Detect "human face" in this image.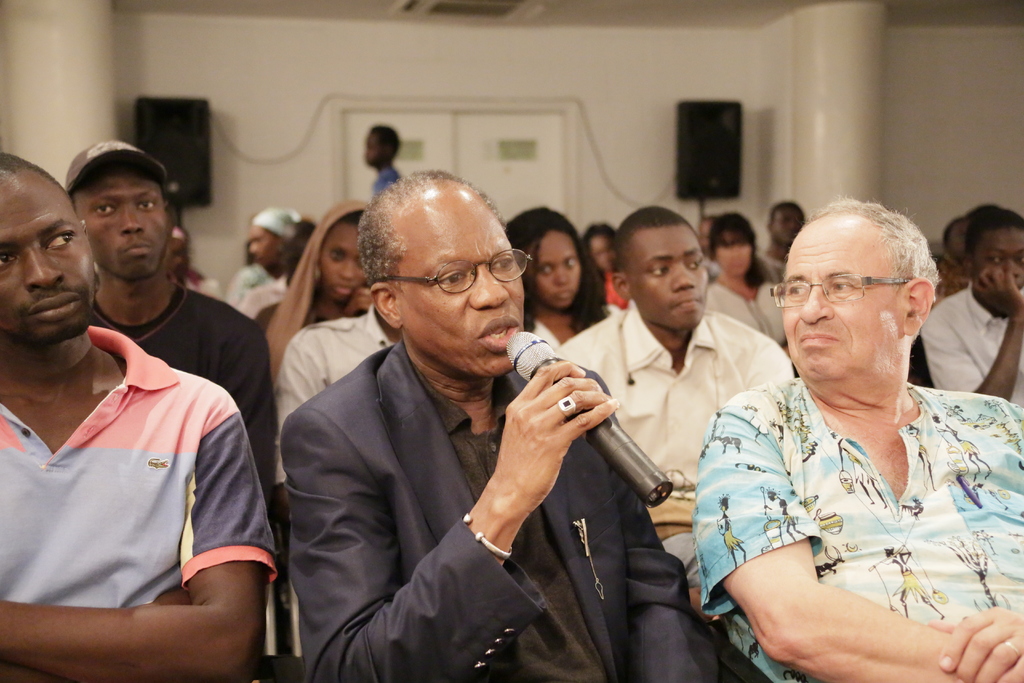
Detection: [left=715, top=232, right=749, bottom=274].
